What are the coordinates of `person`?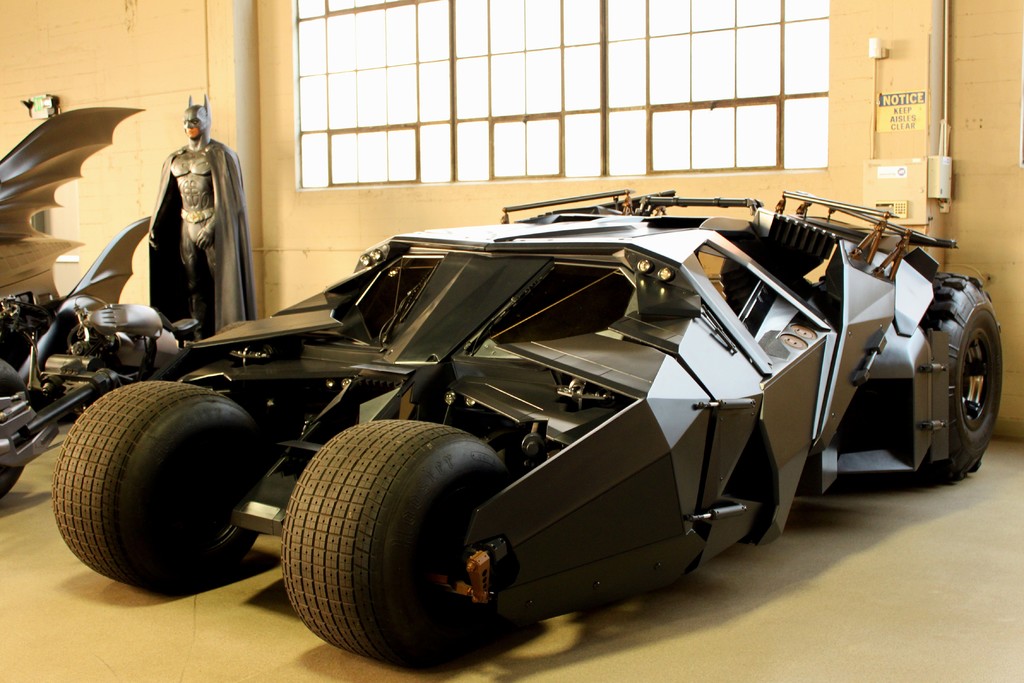
(left=622, top=188, right=635, bottom=213).
